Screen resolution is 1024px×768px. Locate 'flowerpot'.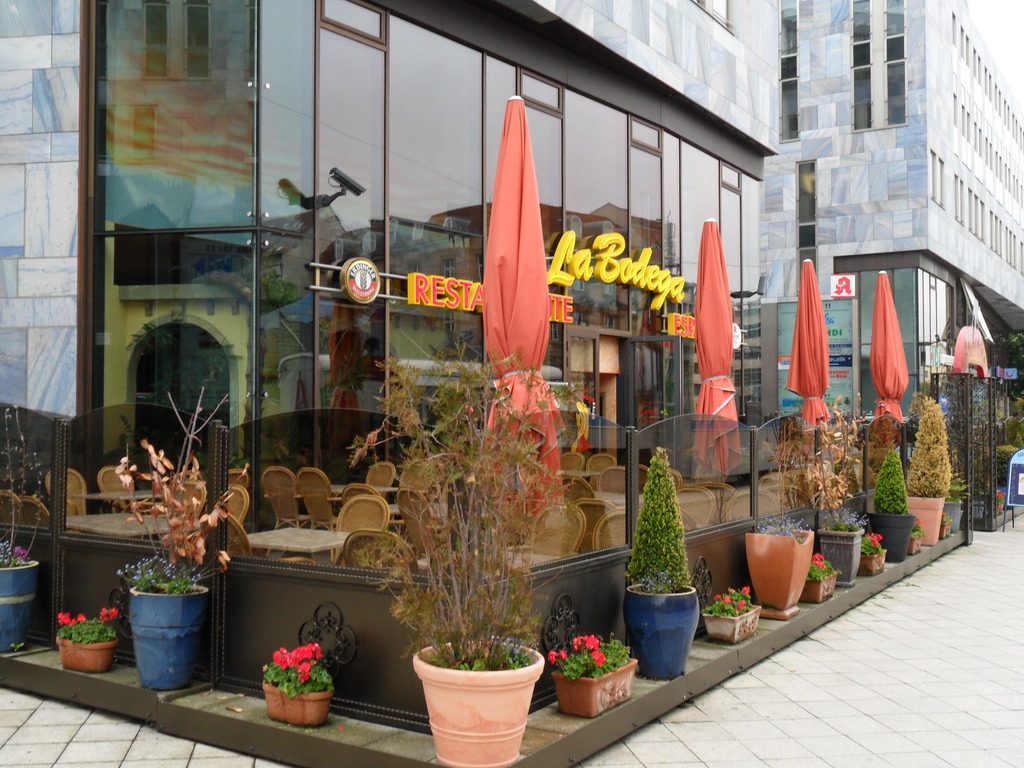
pyautogui.locateOnScreen(943, 498, 964, 538).
